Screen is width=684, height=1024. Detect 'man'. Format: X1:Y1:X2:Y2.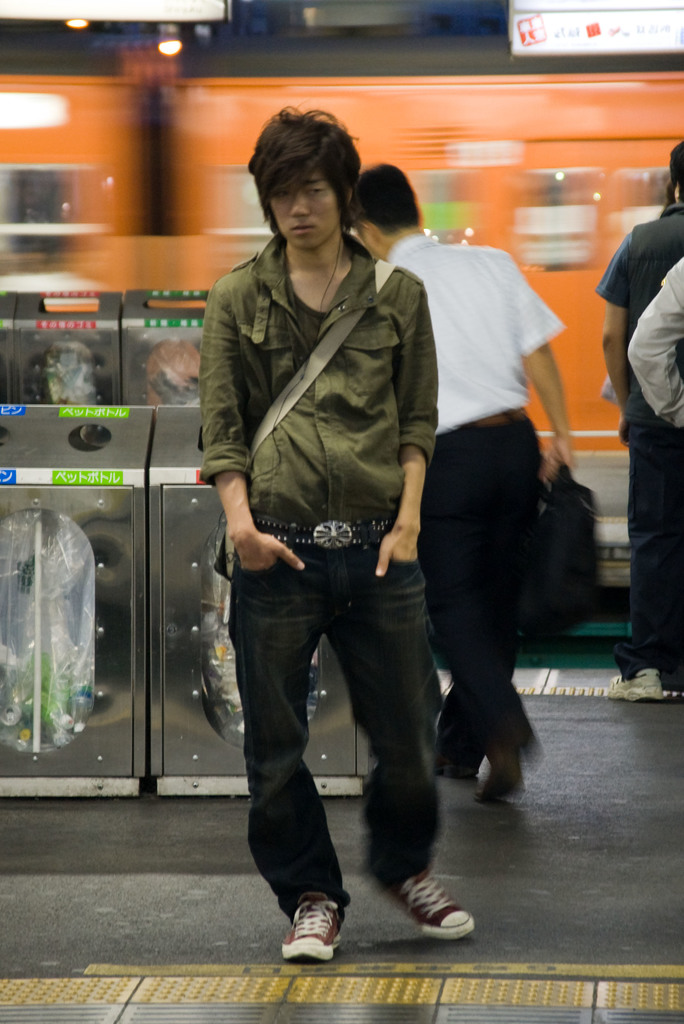
202:110:470:958.
